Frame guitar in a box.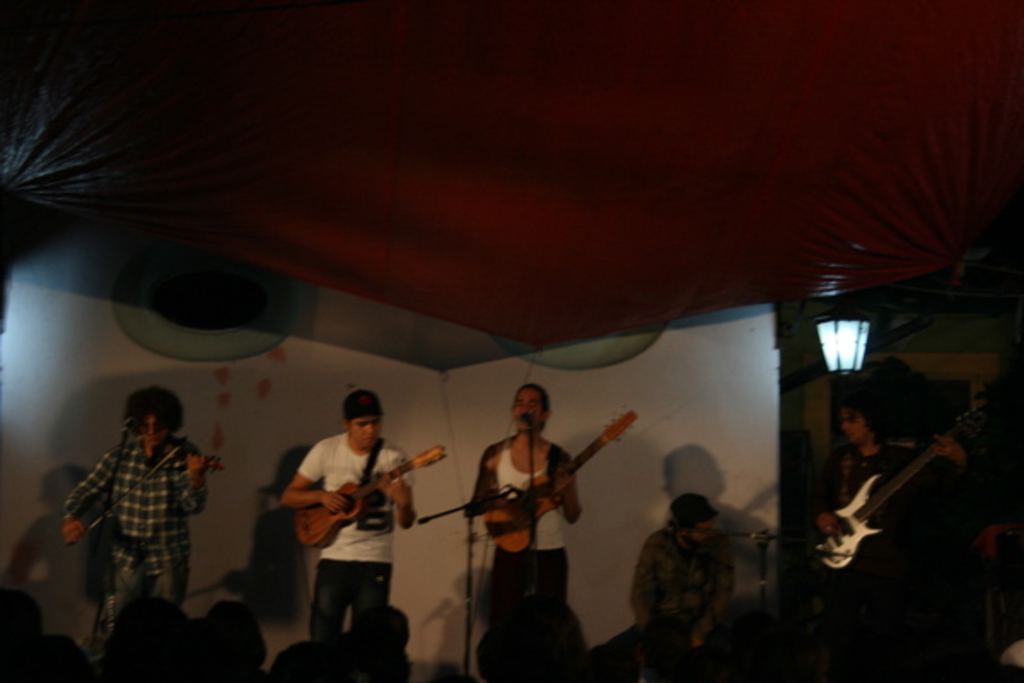
[x1=456, y1=427, x2=618, y2=565].
